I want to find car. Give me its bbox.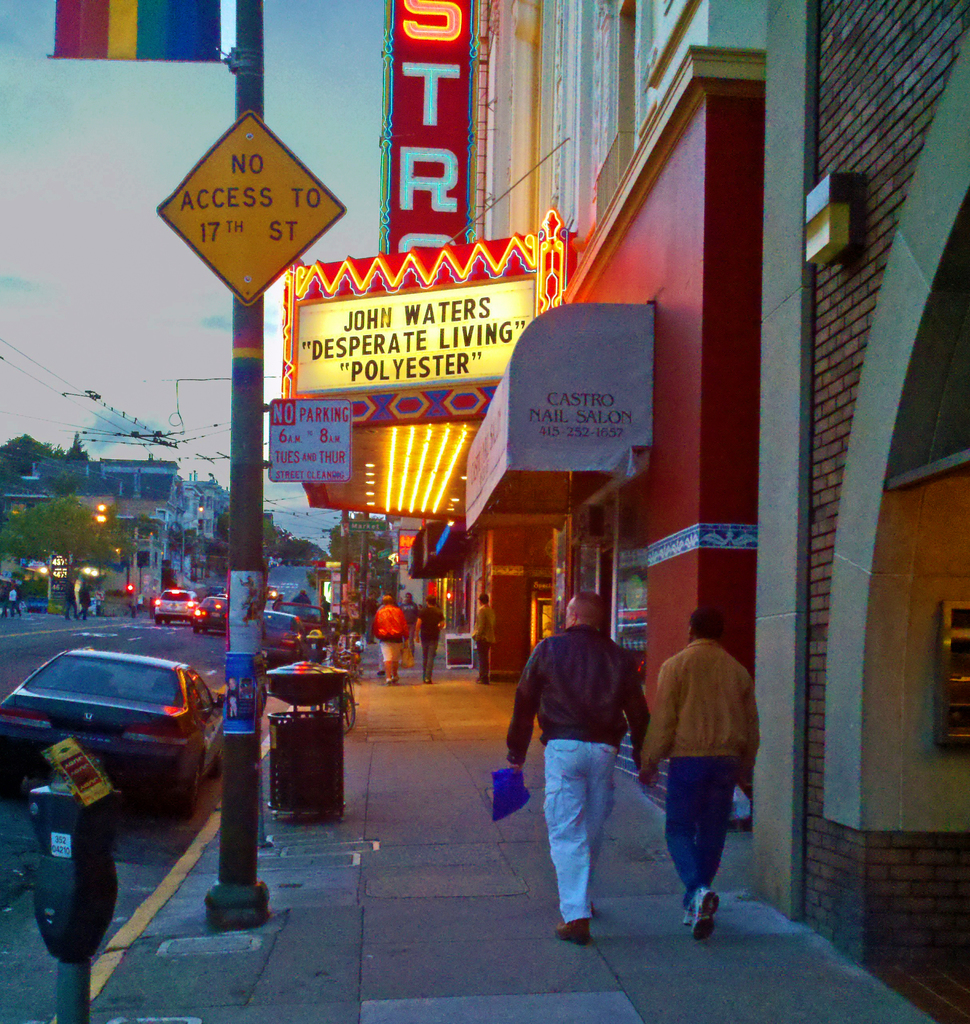
region(191, 601, 227, 631).
